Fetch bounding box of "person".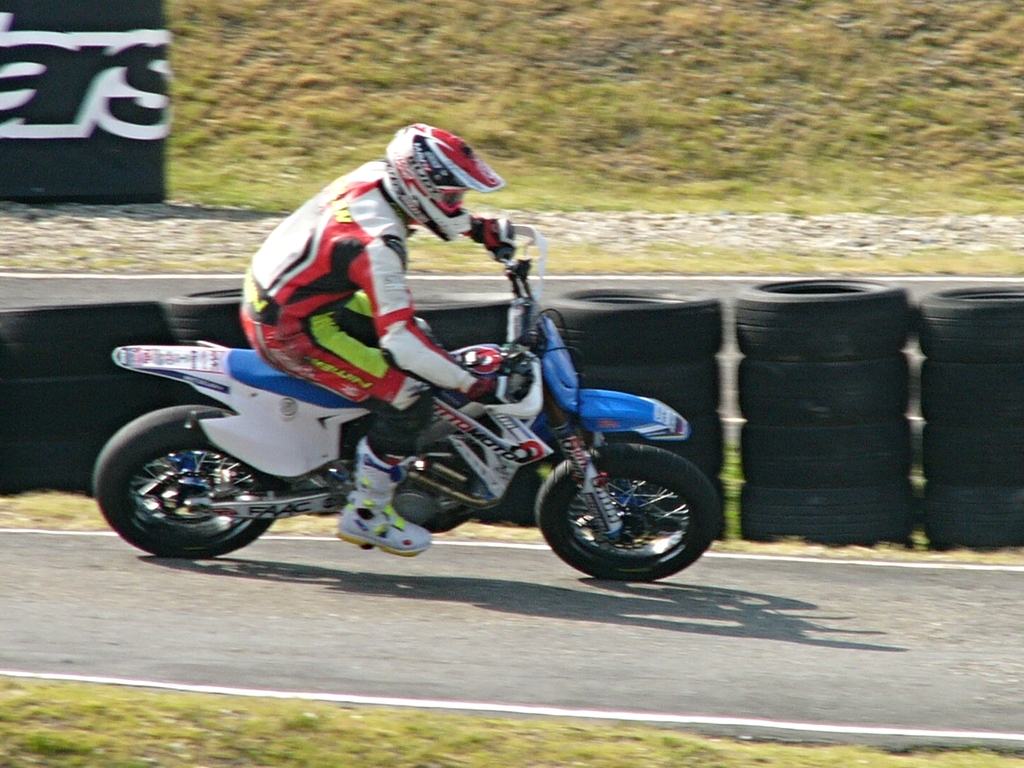
Bbox: detection(213, 129, 579, 573).
